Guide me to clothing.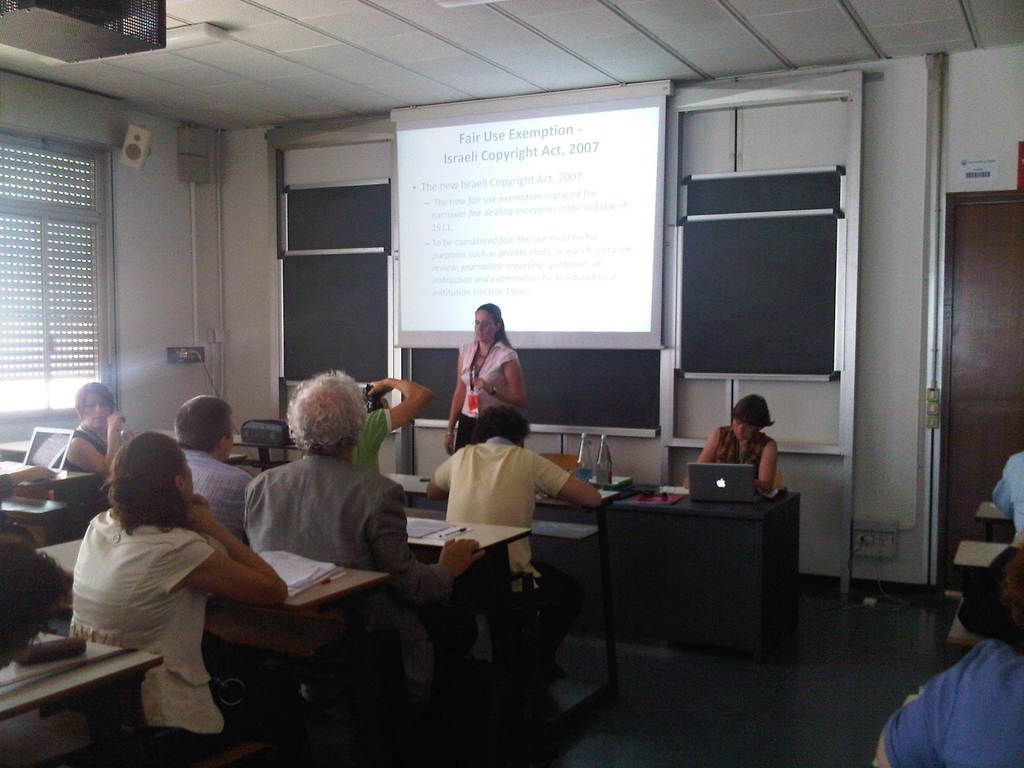
Guidance: [left=990, top=451, right=1023, bottom=536].
